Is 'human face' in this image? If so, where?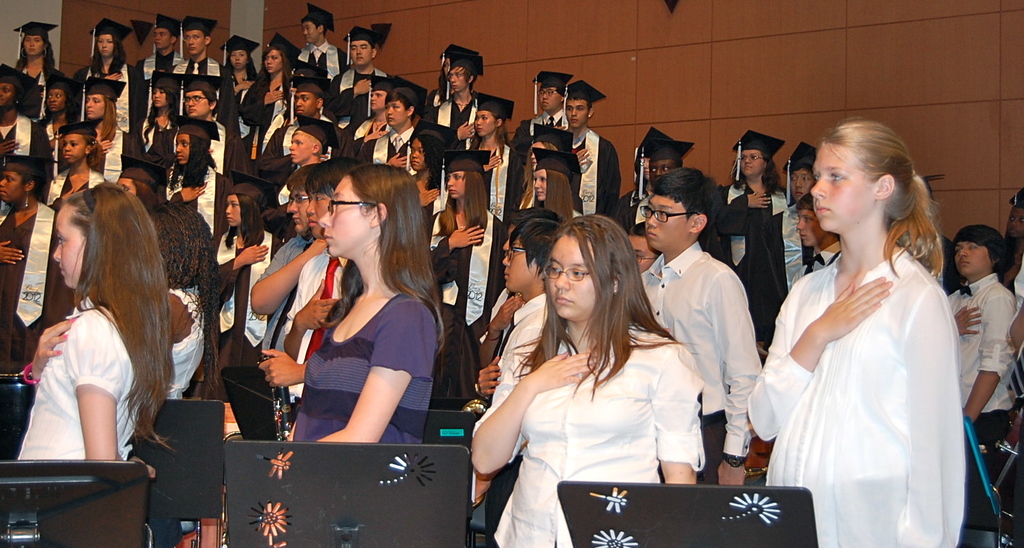
Yes, at {"left": 187, "top": 95, "right": 210, "bottom": 116}.
